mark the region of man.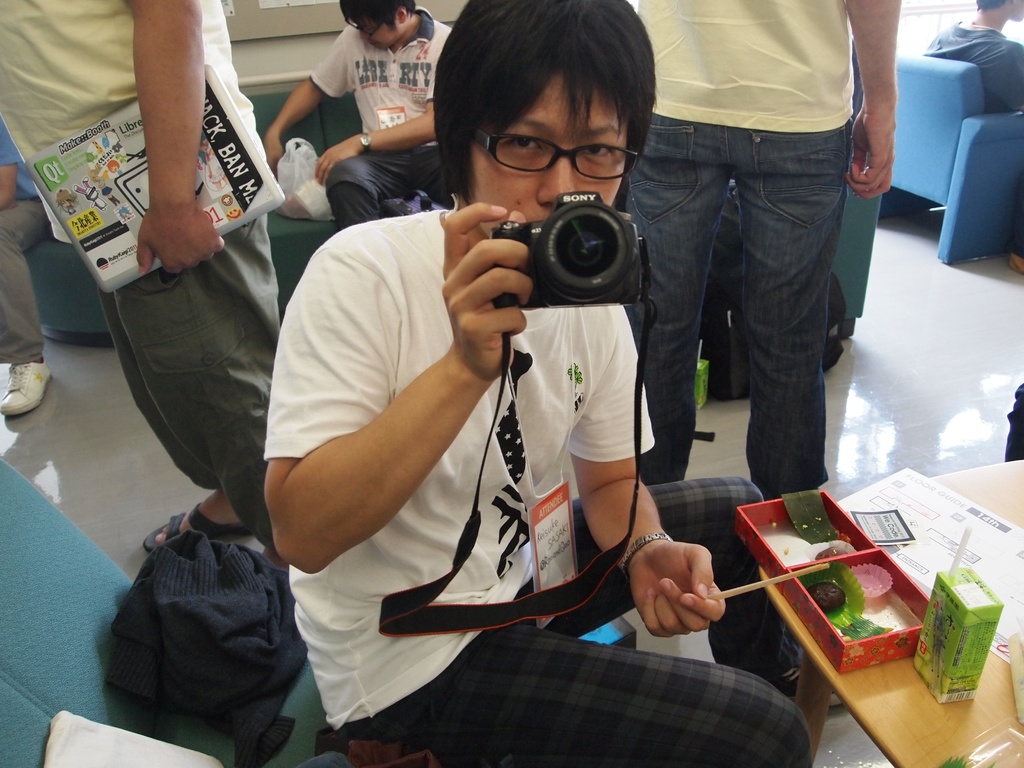
Region: 0/109/59/414.
